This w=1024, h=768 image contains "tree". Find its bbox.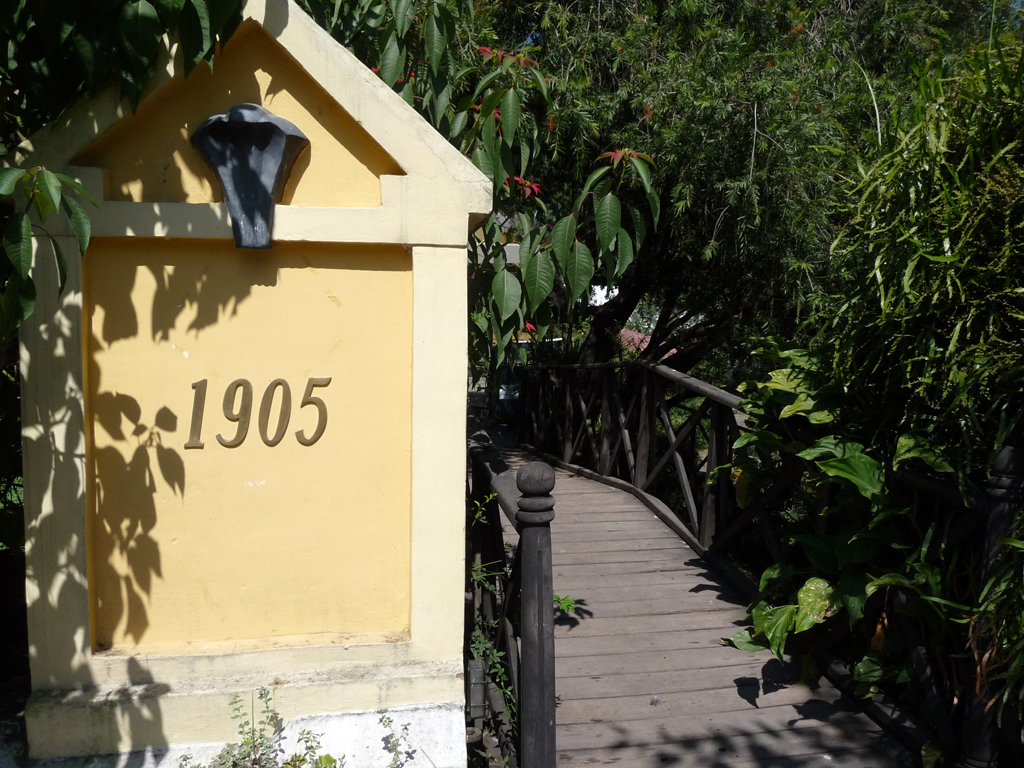
[0, 0, 663, 363].
